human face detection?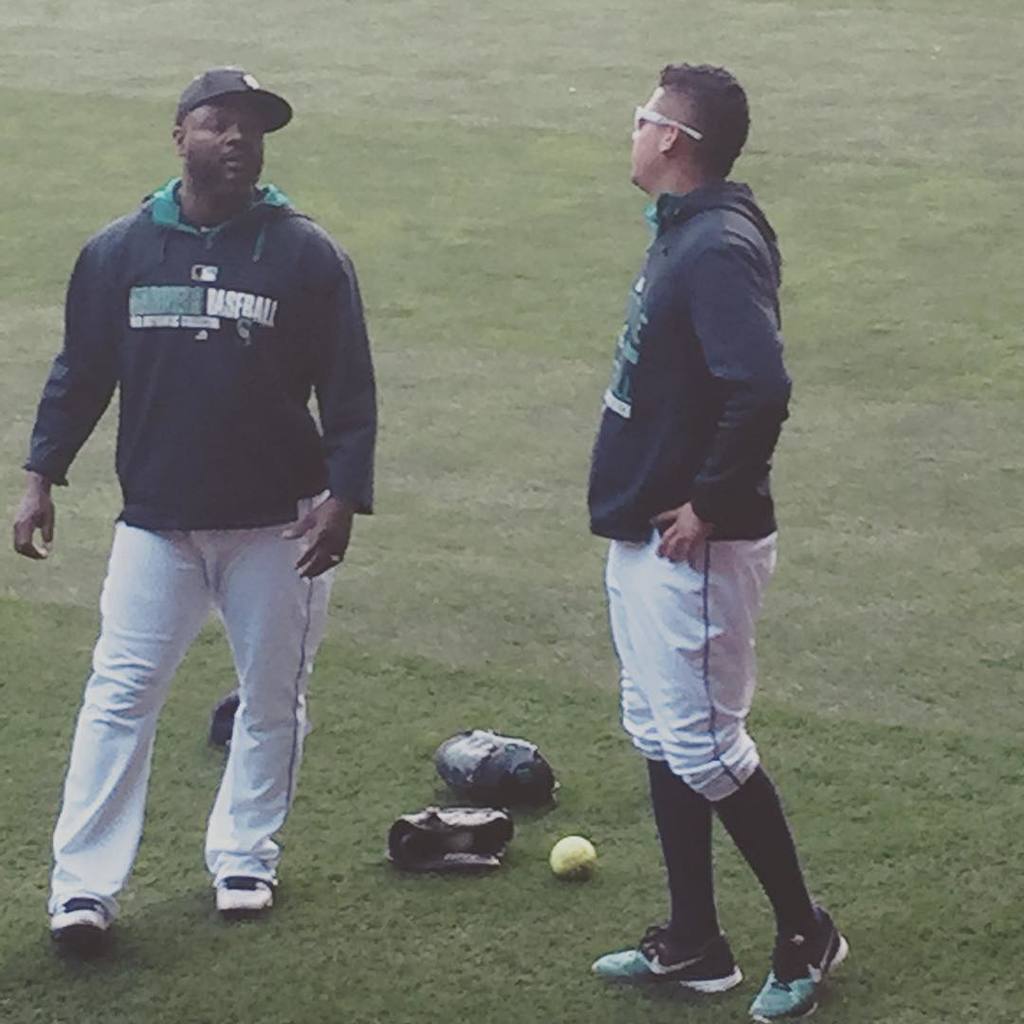
<box>629,87,671,190</box>
